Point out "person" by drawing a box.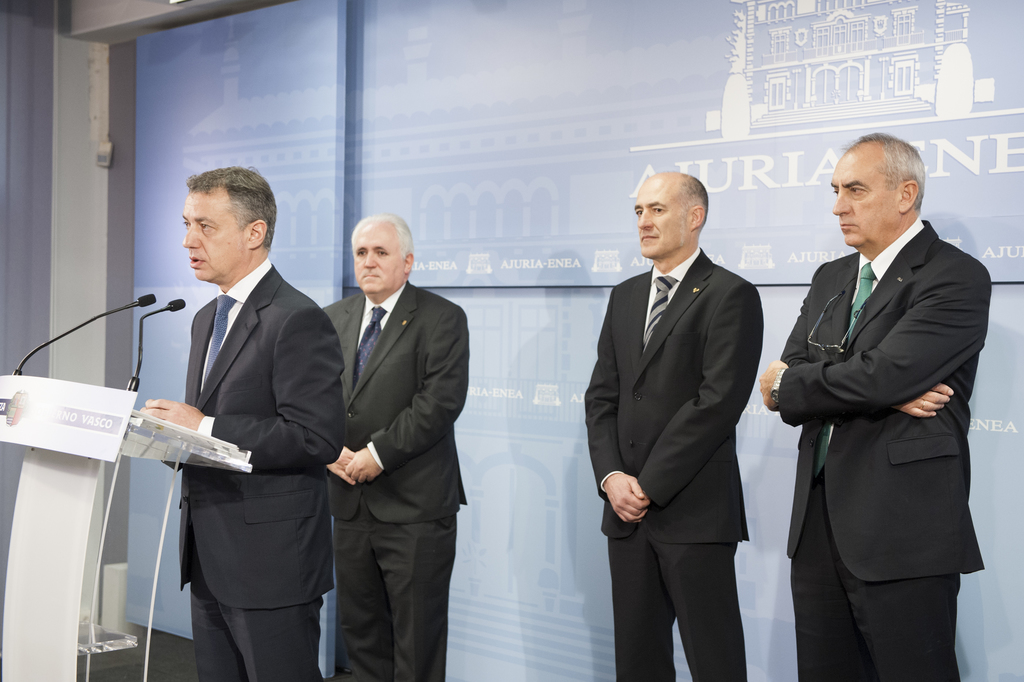
box=[320, 213, 467, 681].
